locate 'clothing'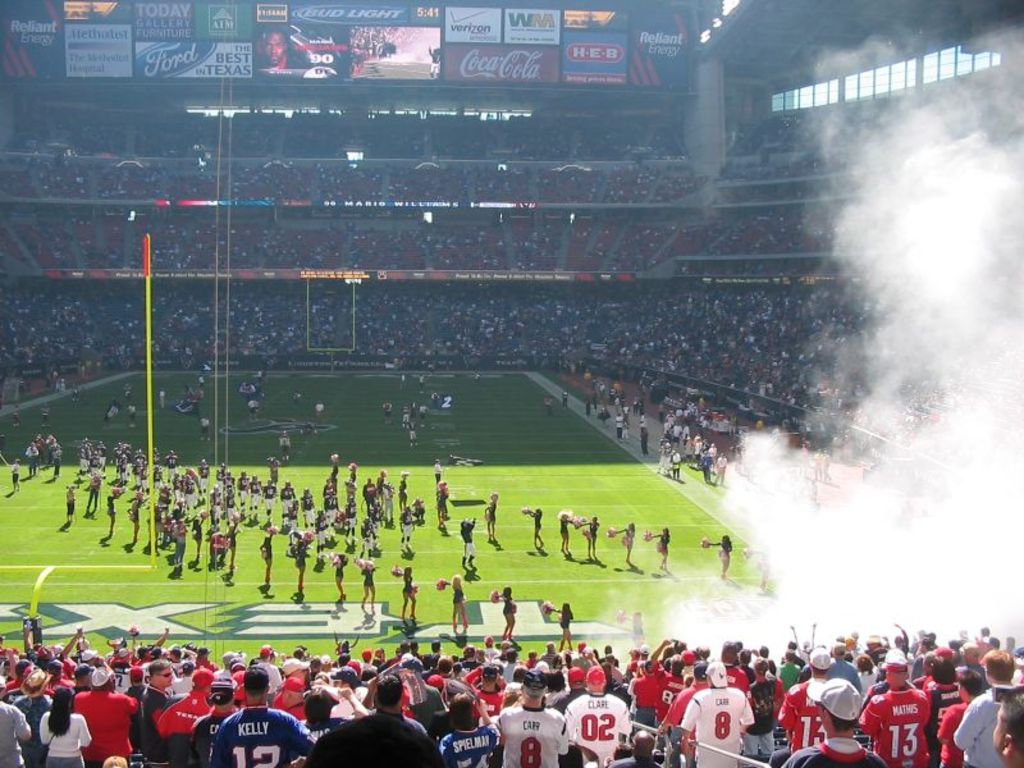
{"x1": 566, "y1": 392, "x2": 567, "y2": 408}
